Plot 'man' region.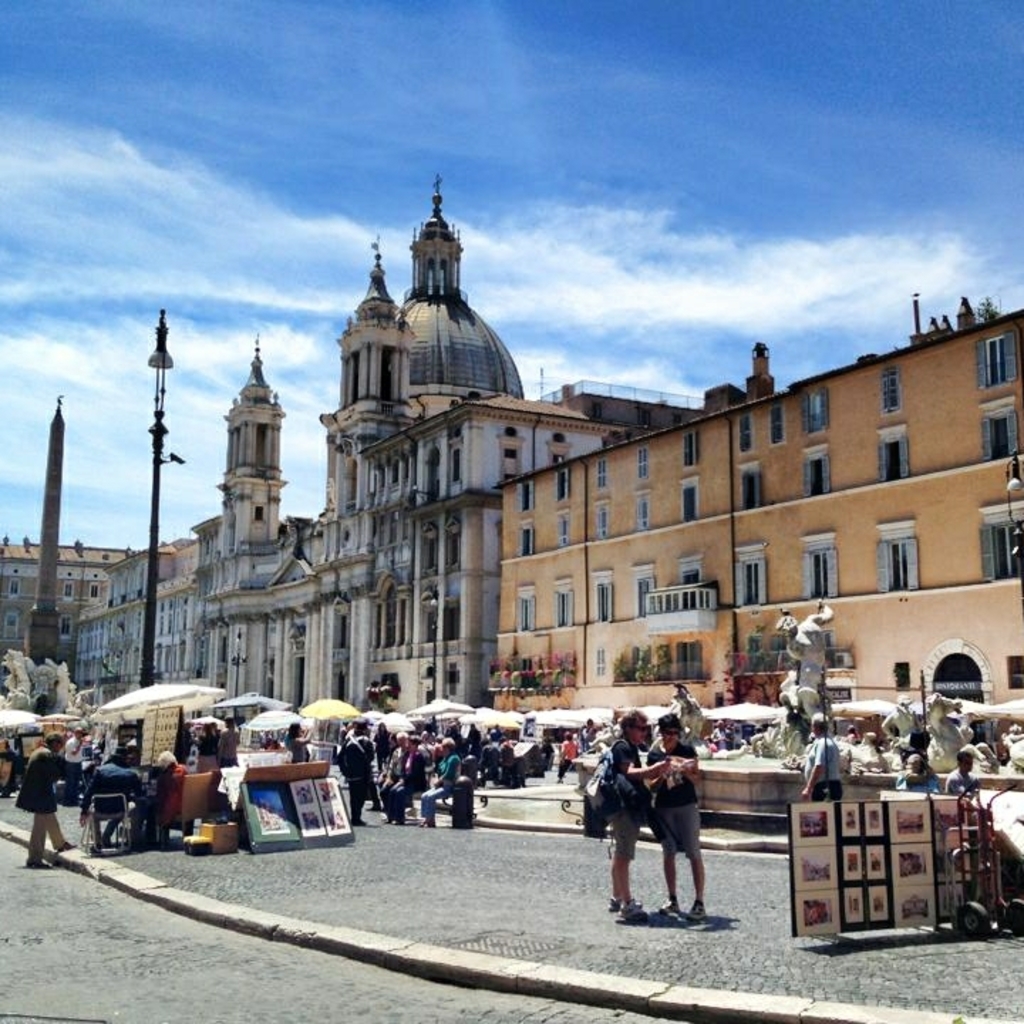
Plotted at 641, 713, 703, 919.
